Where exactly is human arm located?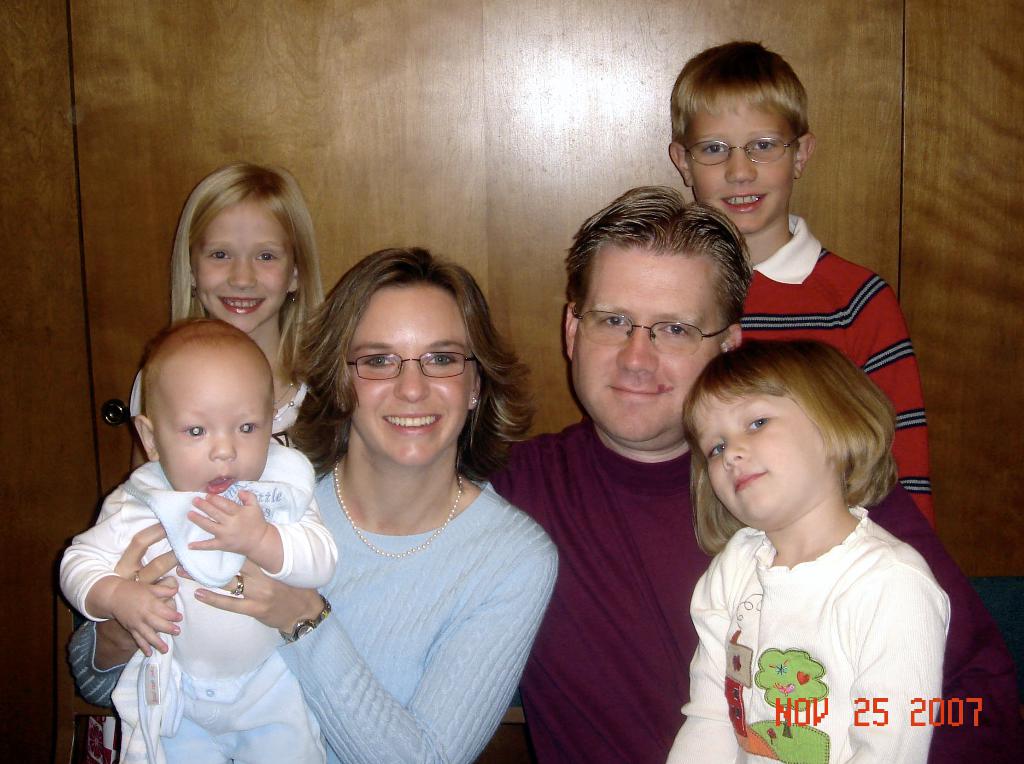
Its bounding box is [left=844, top=572, right=953, bottom=763].
